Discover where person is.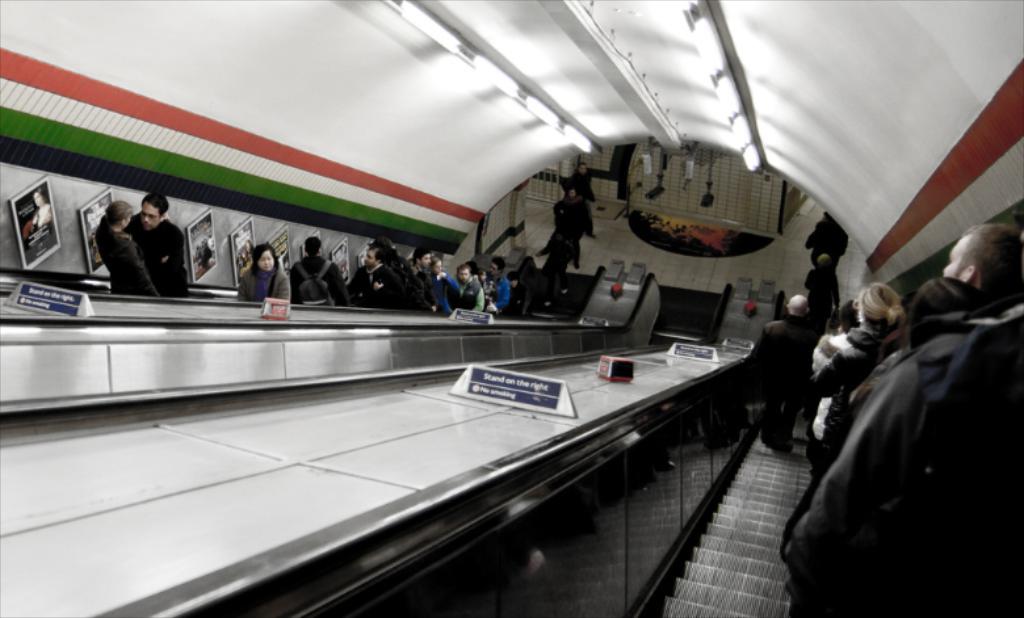
Discovered at l=89, t=196, r=161, b=293.
